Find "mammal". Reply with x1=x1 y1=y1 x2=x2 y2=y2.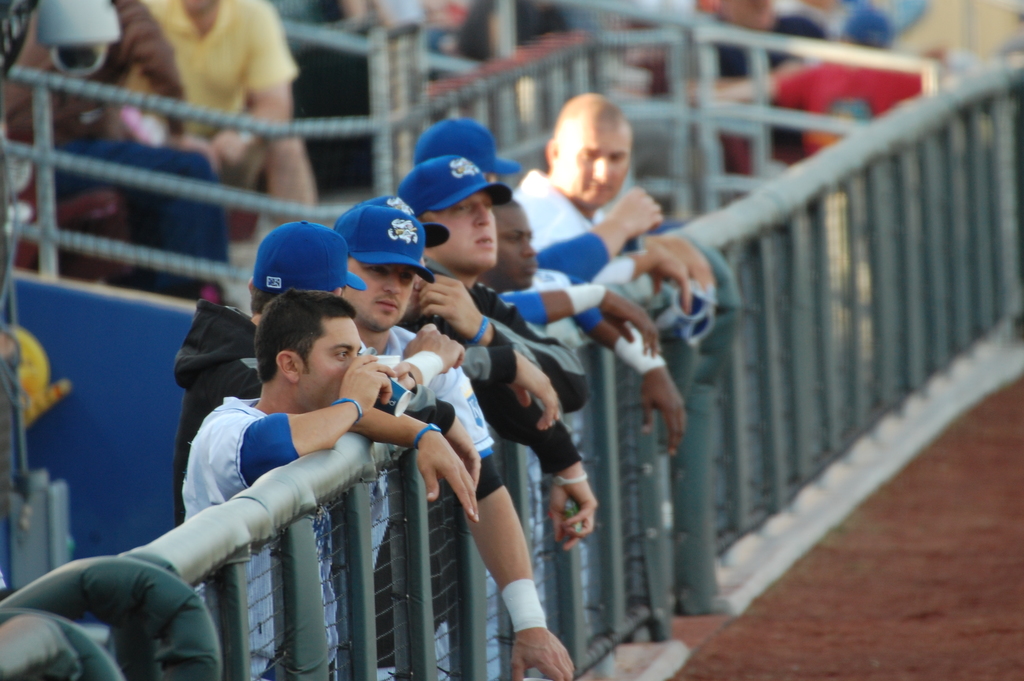
x1=141 y1=300 x2=451 y2=650.
